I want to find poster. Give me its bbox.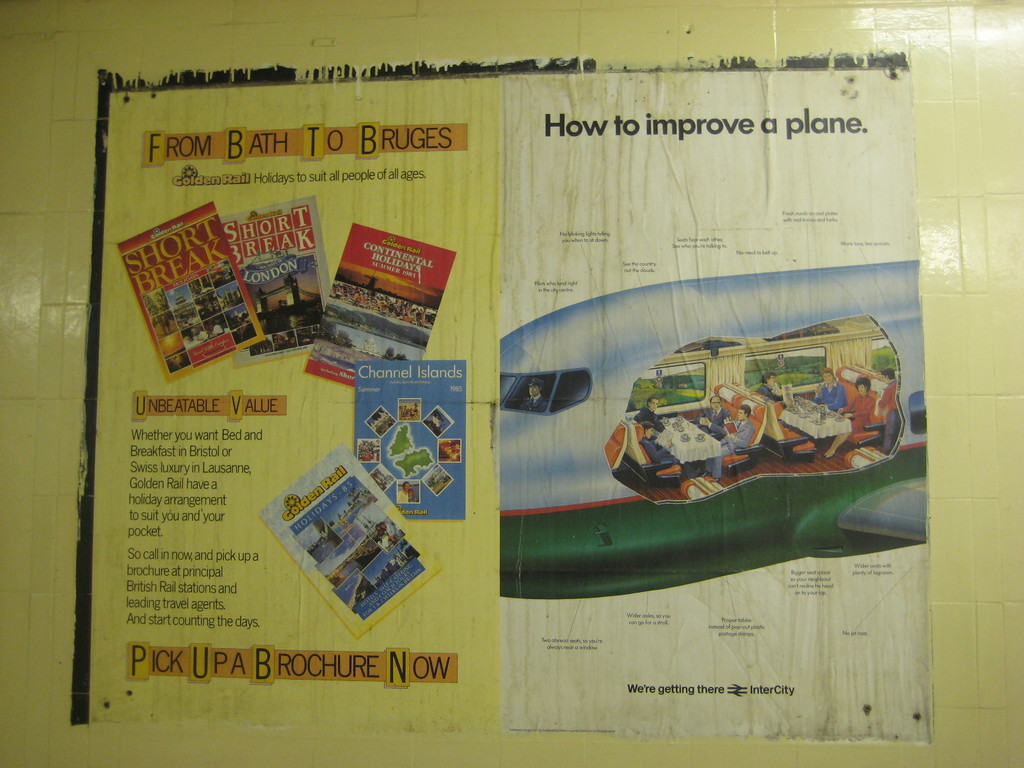
l=97, t=31, r=909, b=698.
